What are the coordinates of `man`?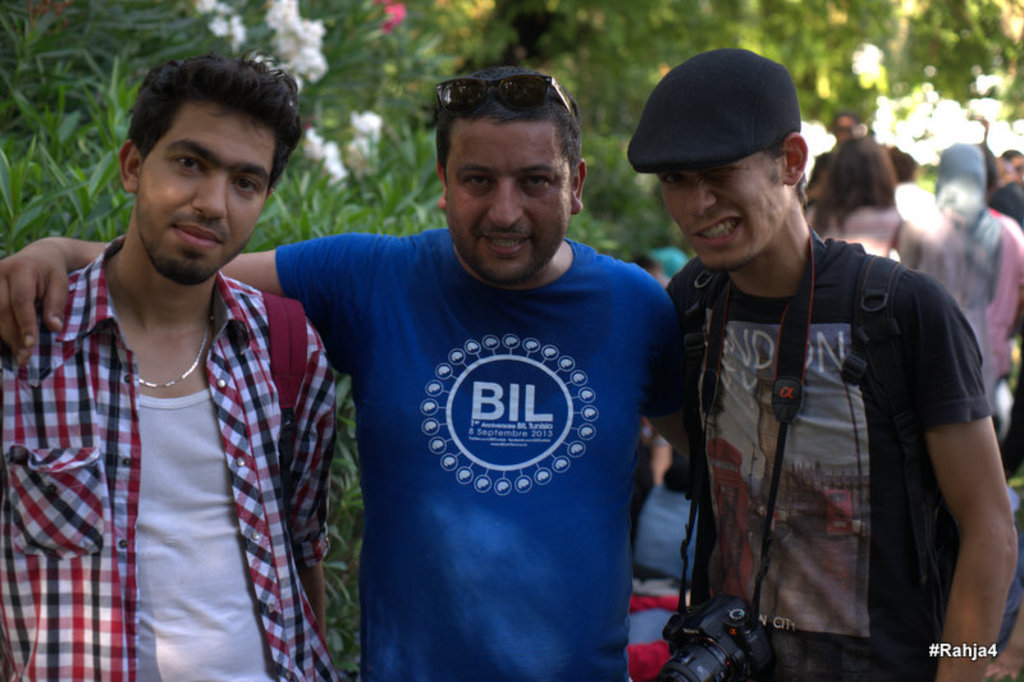
bbox=(645, 73, 1001, 677).
